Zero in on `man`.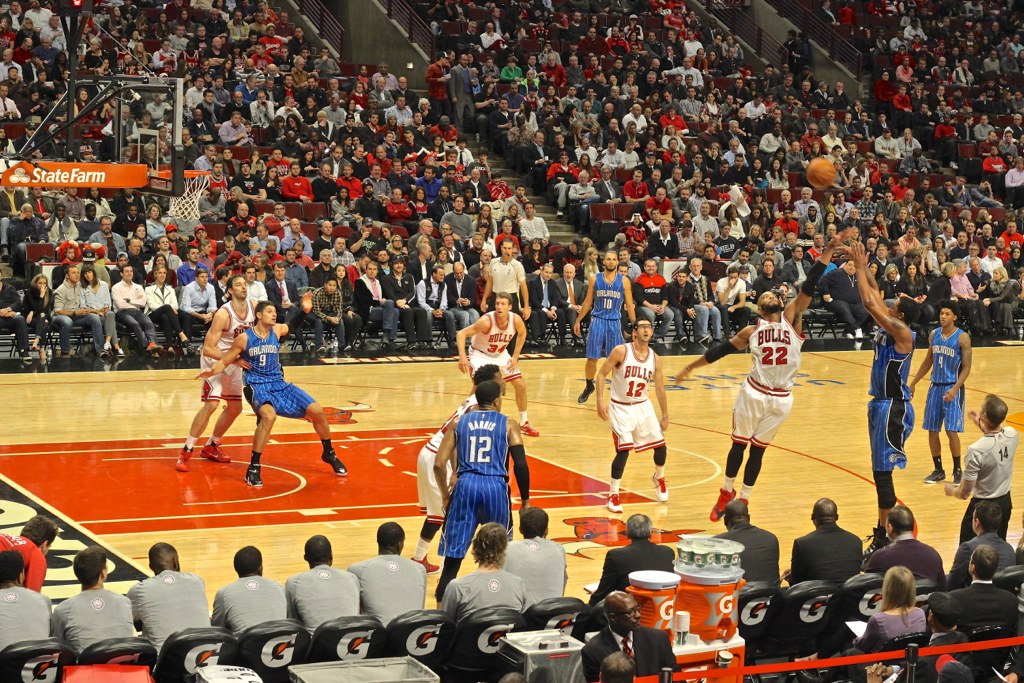
Zeroed in: left=180, top=269, right=220, bottom=343.
